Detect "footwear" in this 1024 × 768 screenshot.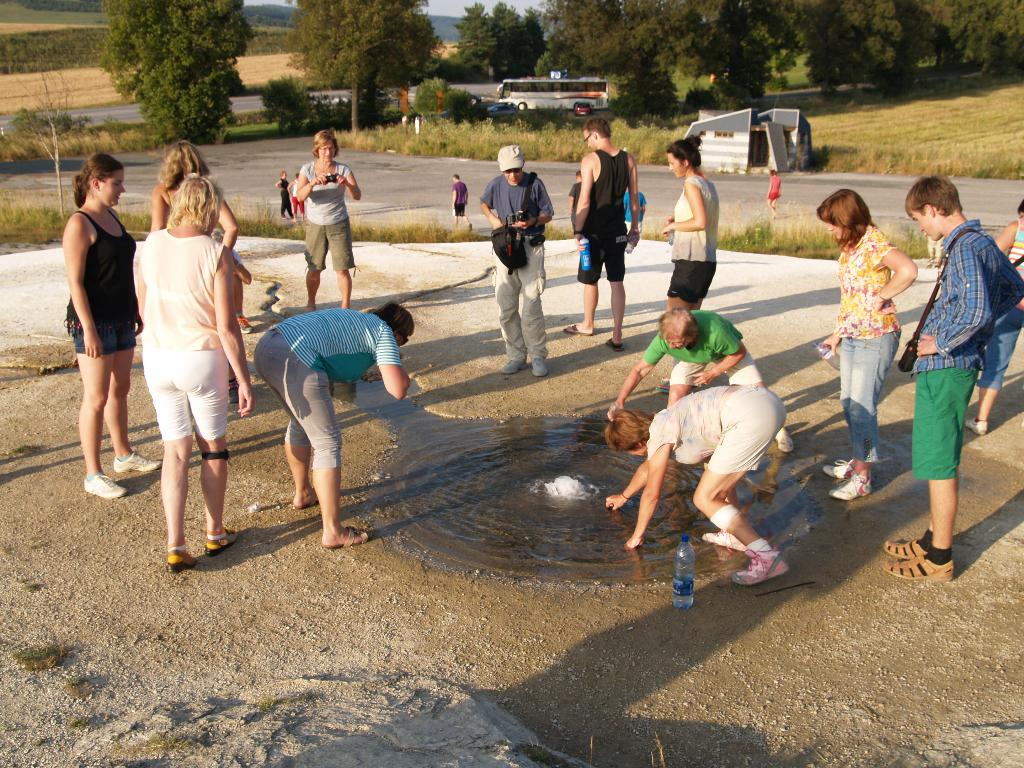
Detection: 205:525:236:559.
